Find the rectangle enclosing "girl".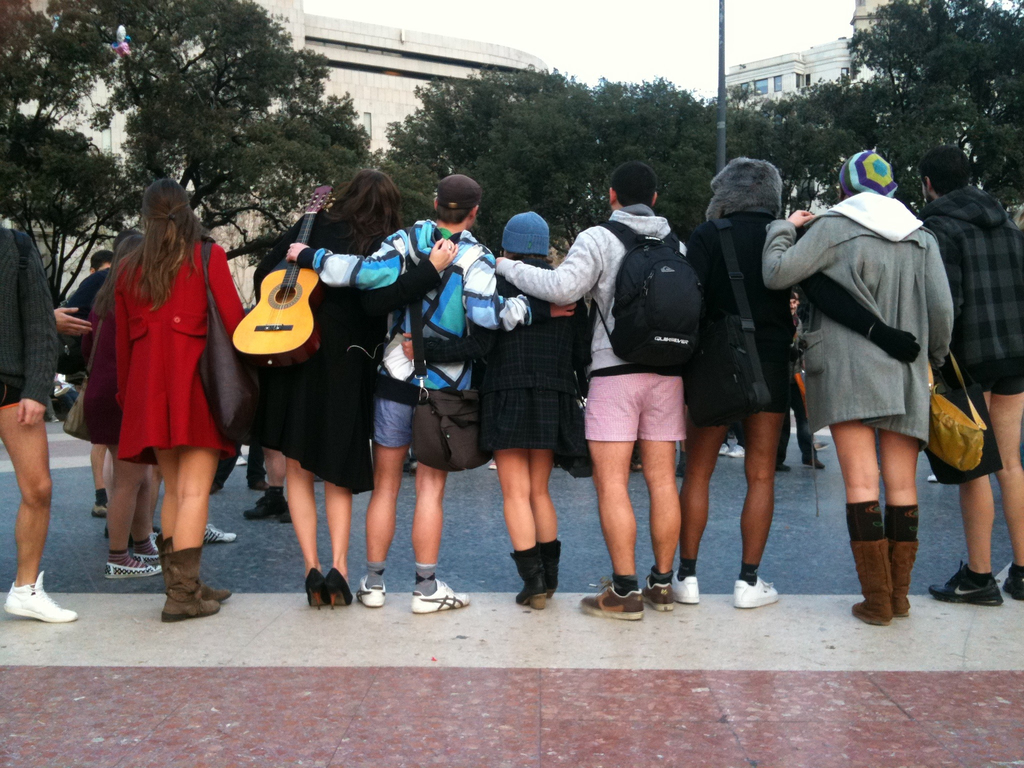
region(667, 157, 919, 610).
